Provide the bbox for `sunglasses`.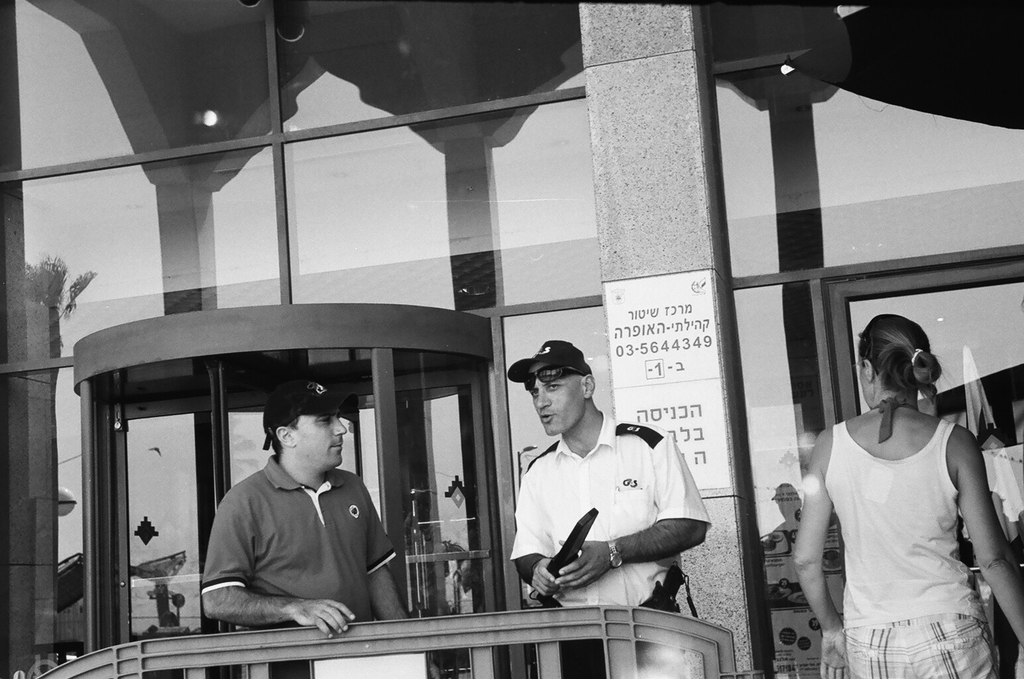
l=521, t=365, r=584, b=389.
